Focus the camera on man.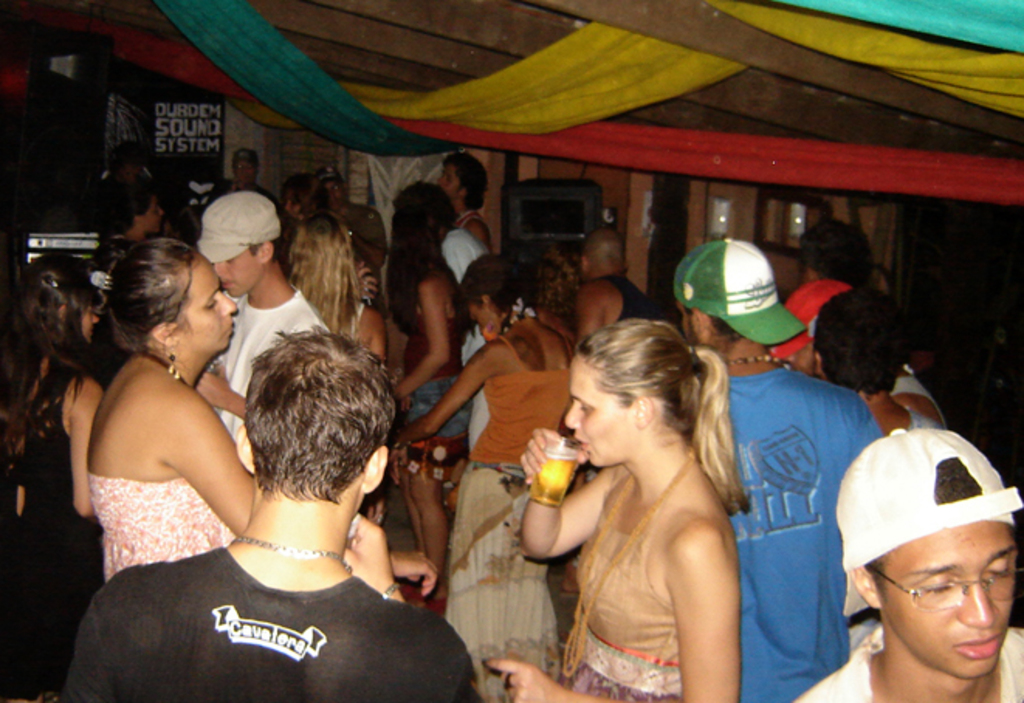
Focus region: [left=672, top=235, right=874, bottom=701].
